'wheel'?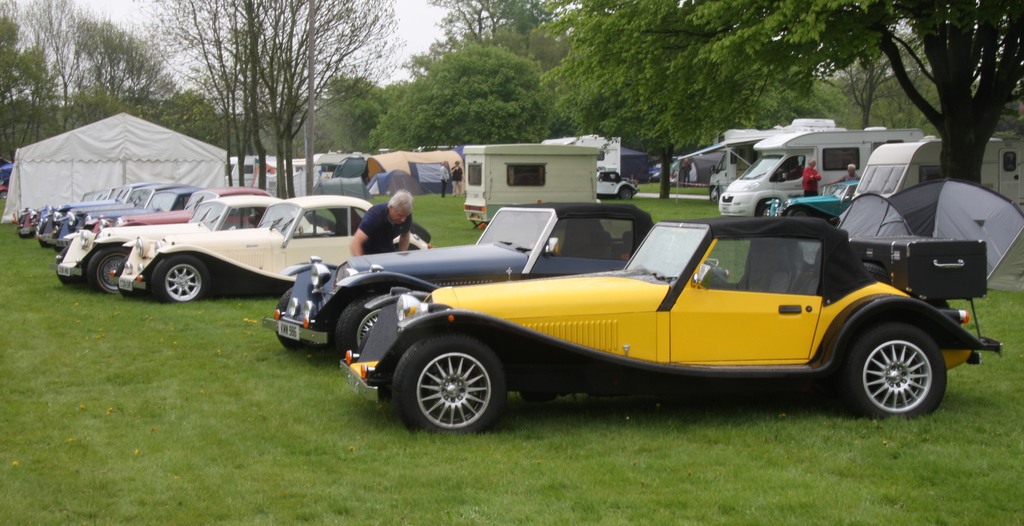
(396,331,508,422)
